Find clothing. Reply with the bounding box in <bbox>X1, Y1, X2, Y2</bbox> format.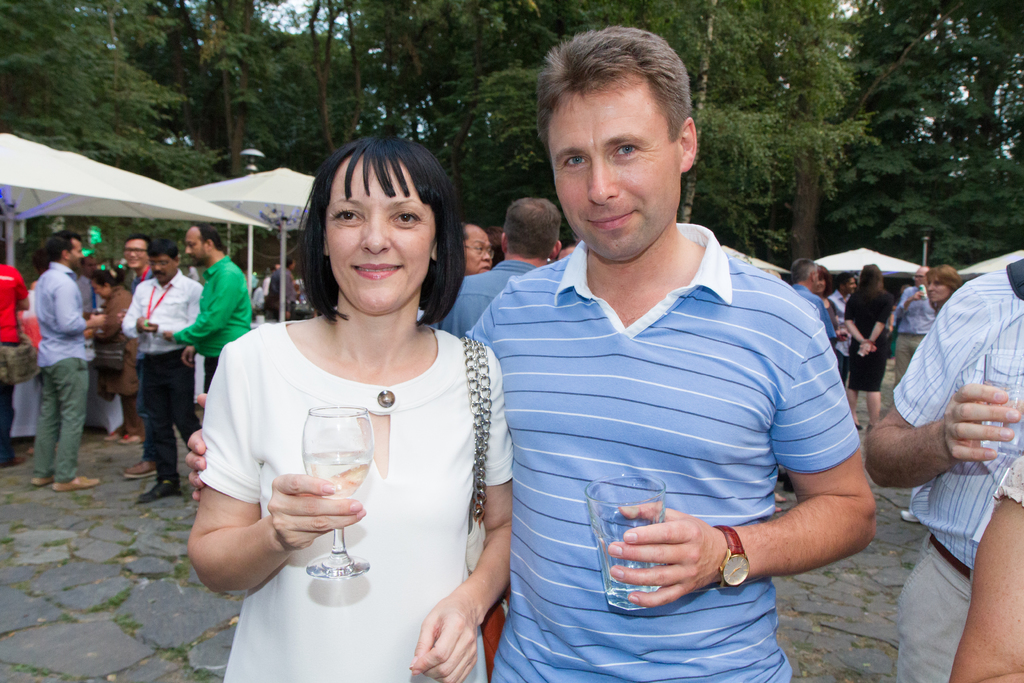
<bbox>124, 258, 203, 490</bbox>.
